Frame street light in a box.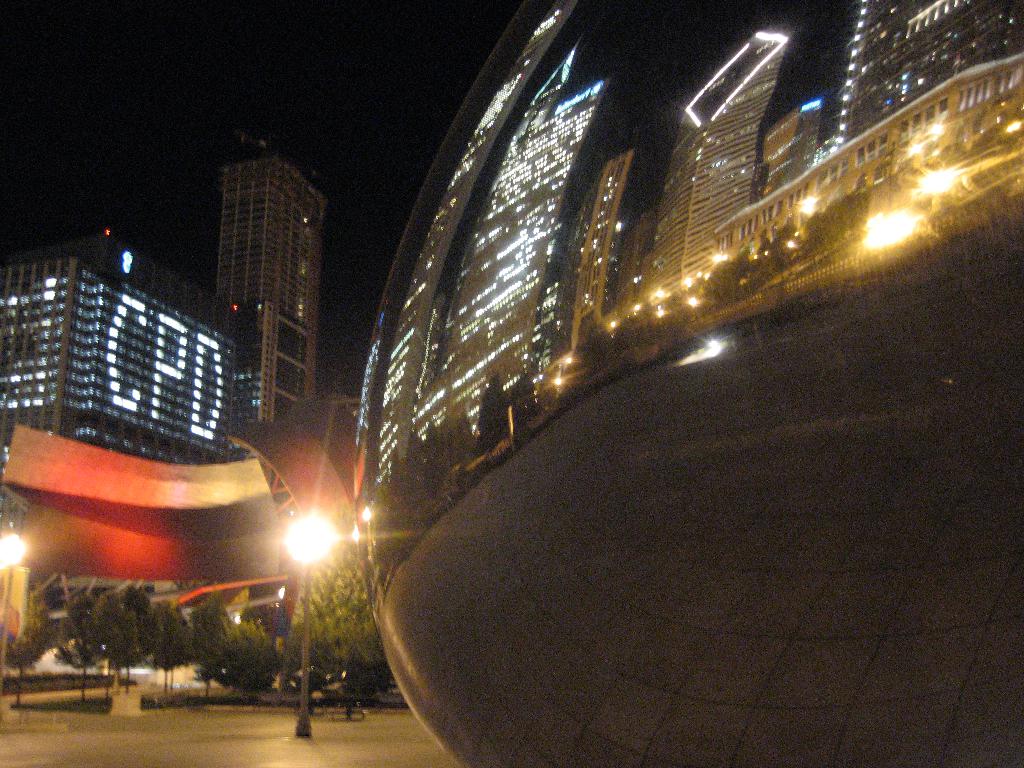
pyautogui.locateOnScreen(0, 533, 28, 680).
